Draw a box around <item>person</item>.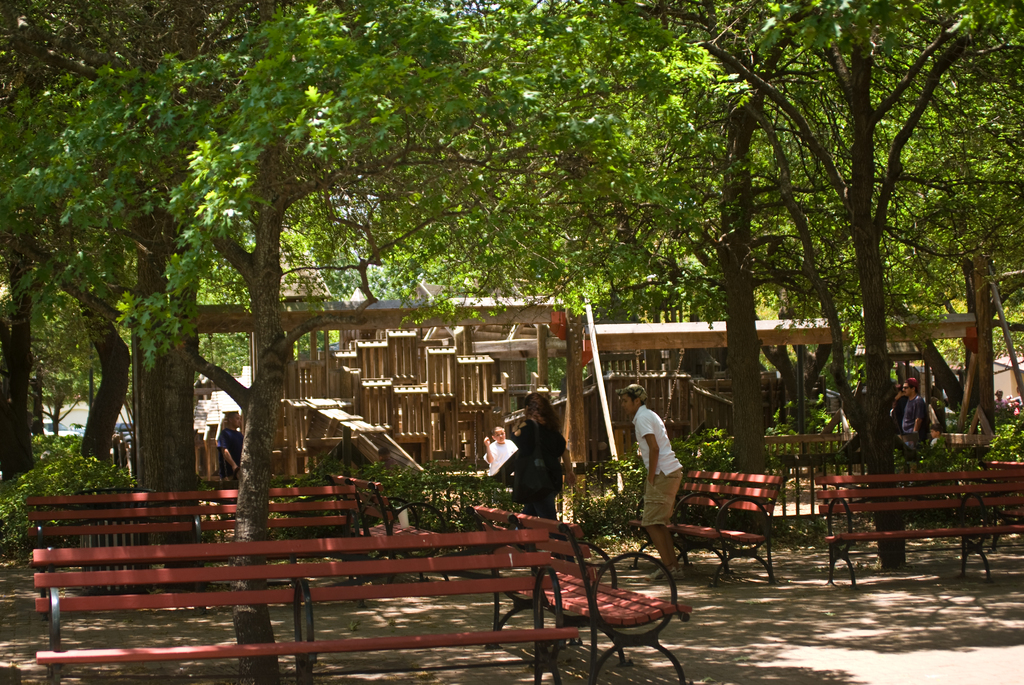
detection(614, 380, 689, 587).
